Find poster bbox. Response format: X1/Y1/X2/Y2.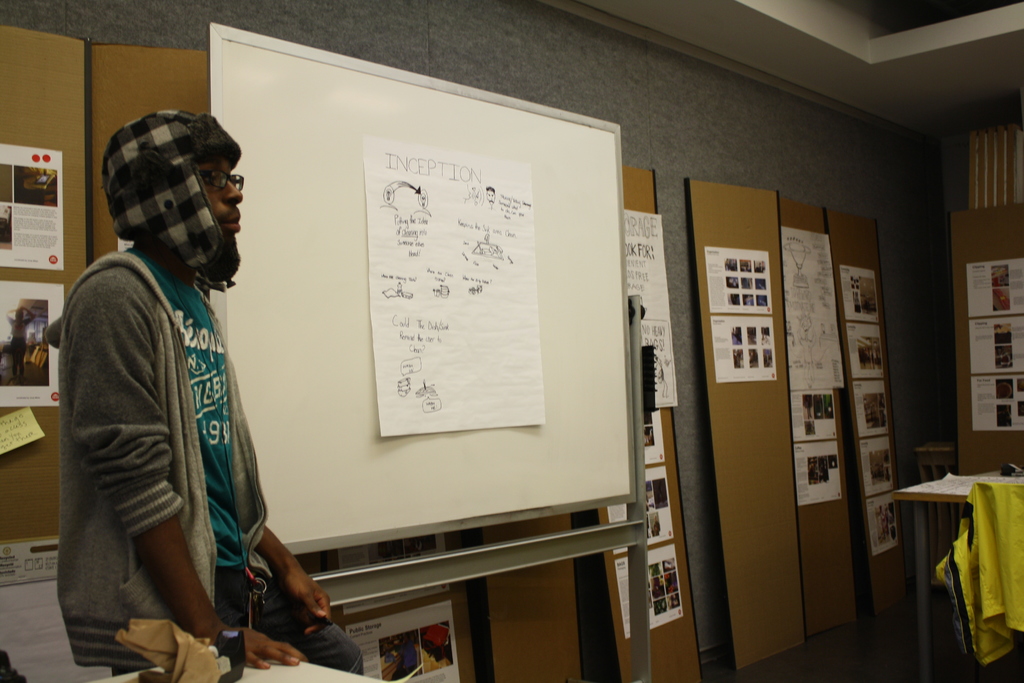
641/413/662/466.
